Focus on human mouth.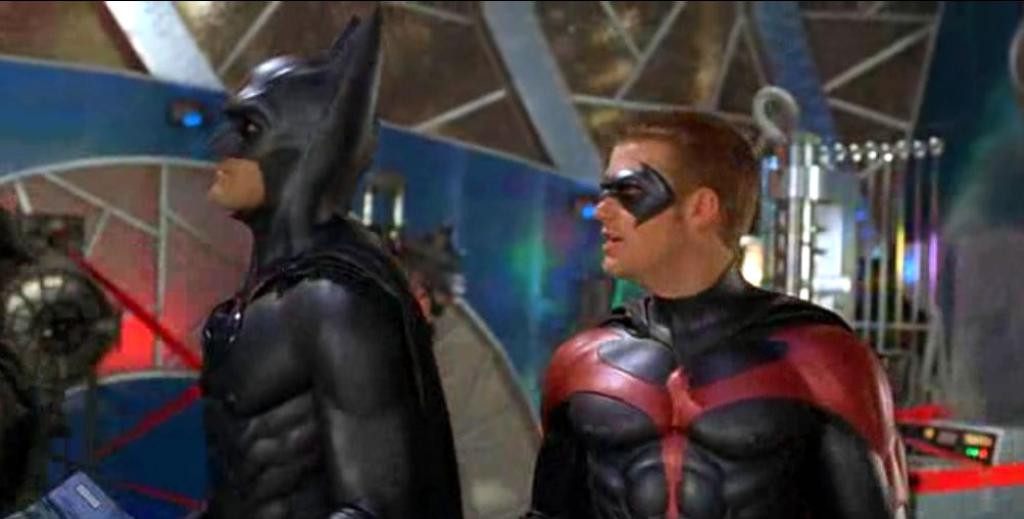
Focused at (x1=222, y1=169, x2=230, y2=179).
